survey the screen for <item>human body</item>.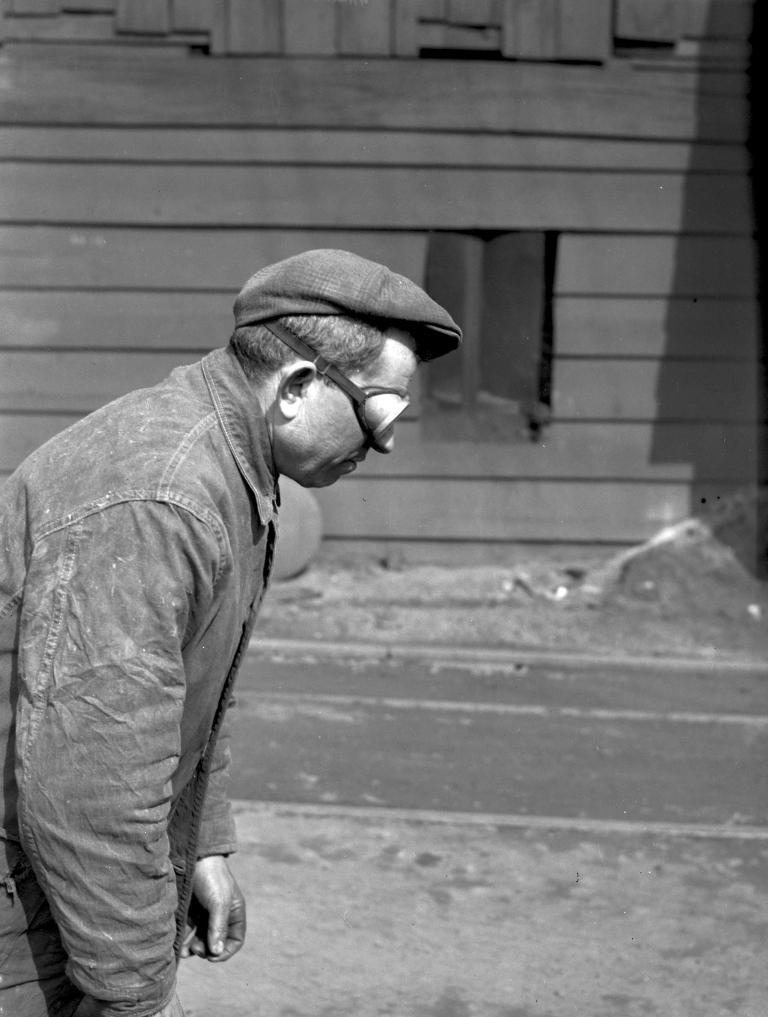
Survey found: select_region(0, 245, 463, 1016).
